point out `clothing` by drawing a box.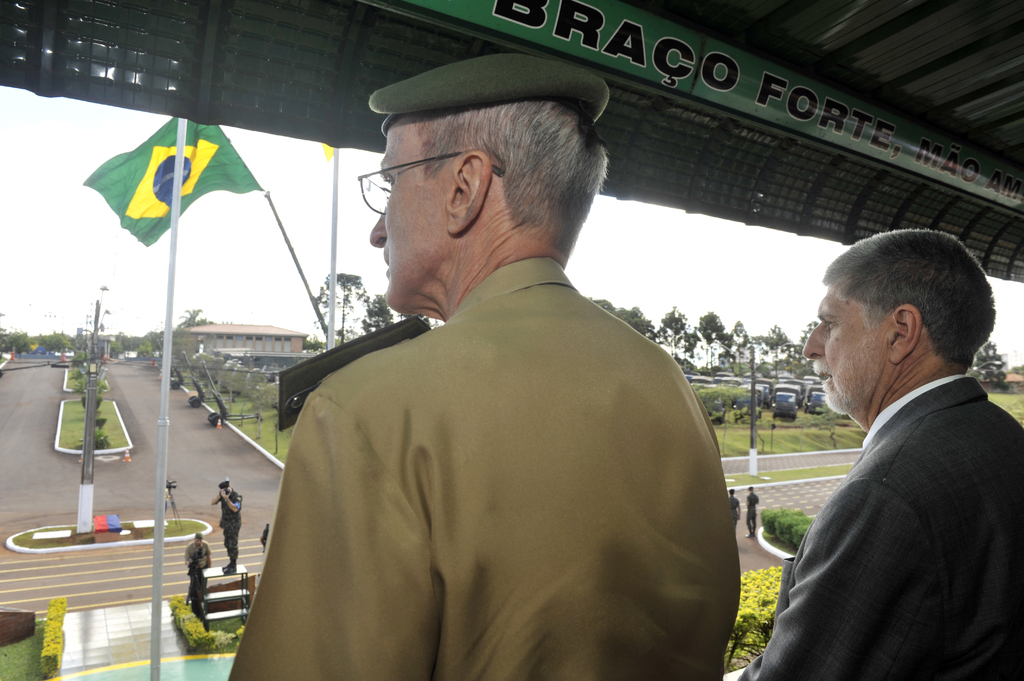
[731, 492, 740, 520].
